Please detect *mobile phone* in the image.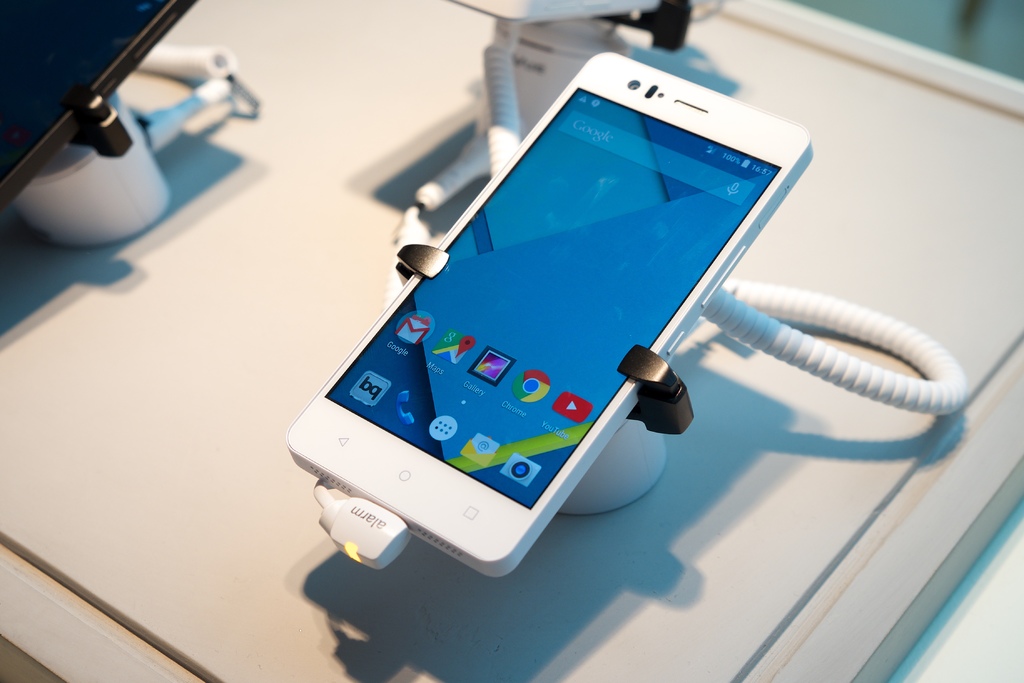
<bbox>335, 60, 802, 593</bbox>.
